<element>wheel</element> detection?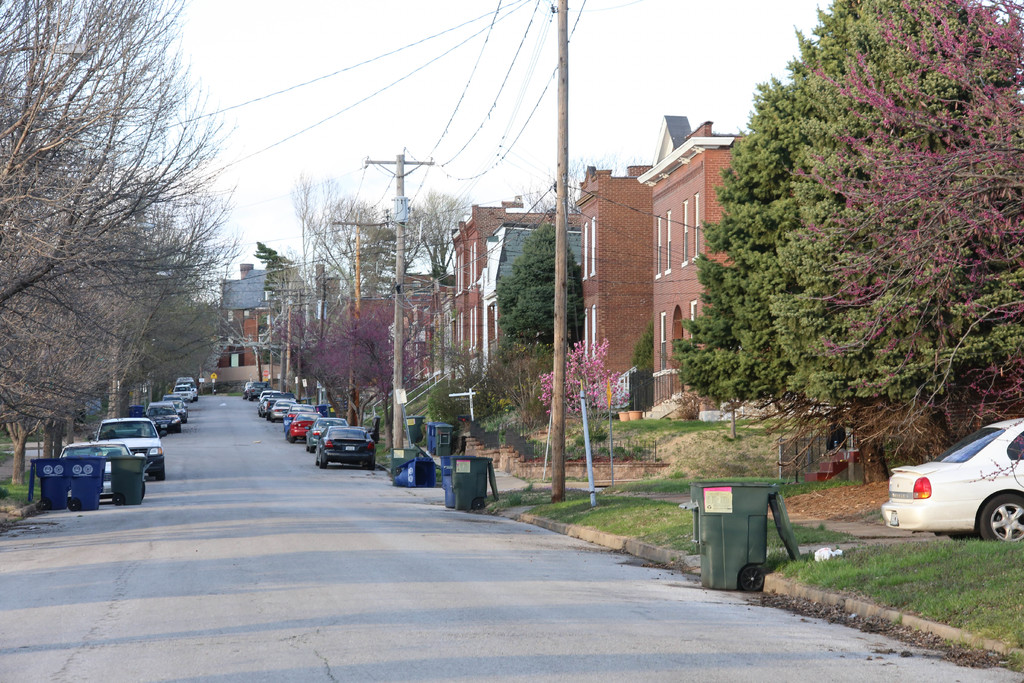
l=243, t=393, r=244, b=400
